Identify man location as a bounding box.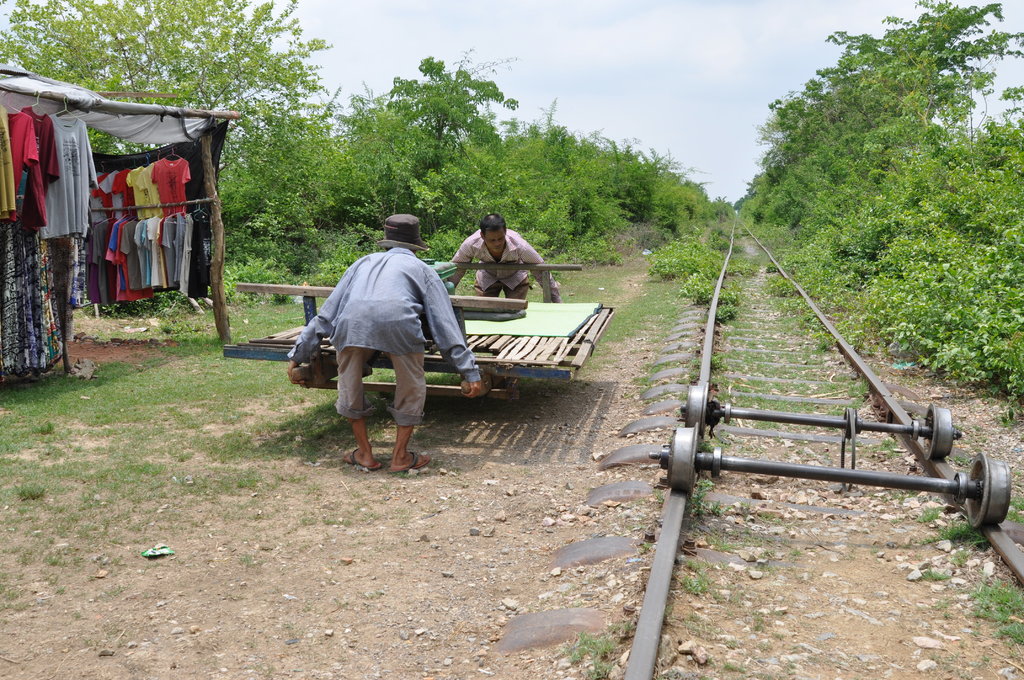
bbox(295, 218, 468, 481).
